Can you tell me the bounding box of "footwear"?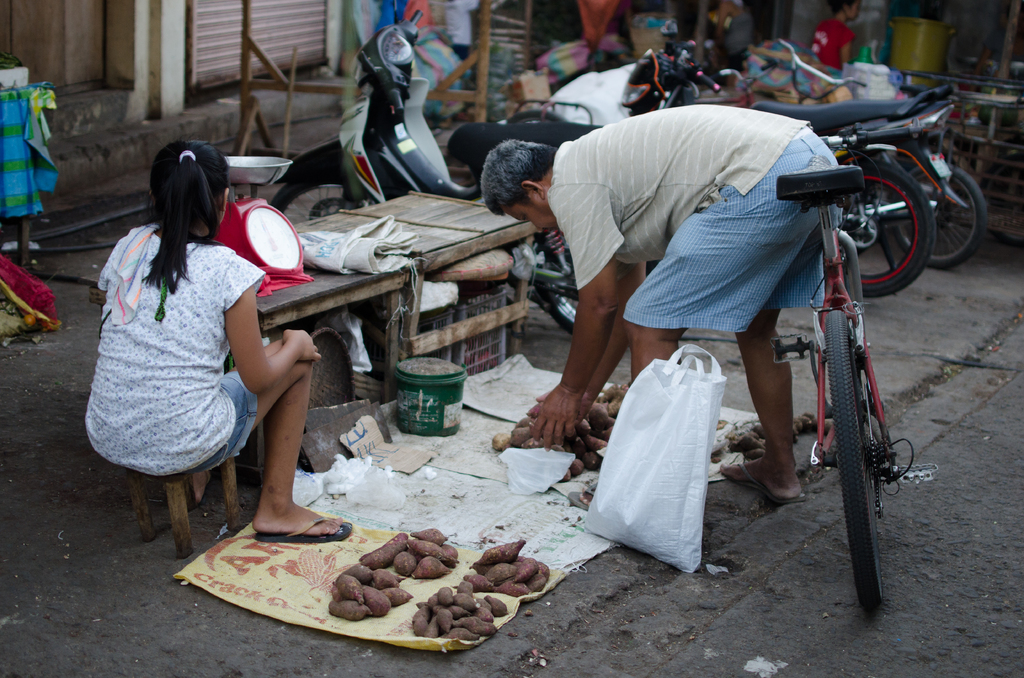
bbox=(255, 525, 349, 538).
